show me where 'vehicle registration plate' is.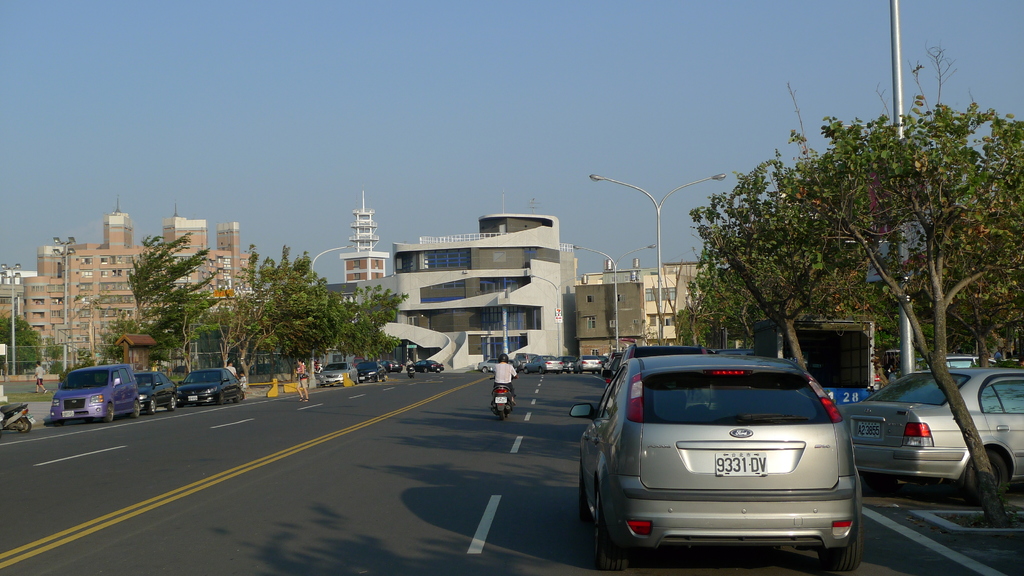
'vehicle registration plate' is at 856,422,879,438.
